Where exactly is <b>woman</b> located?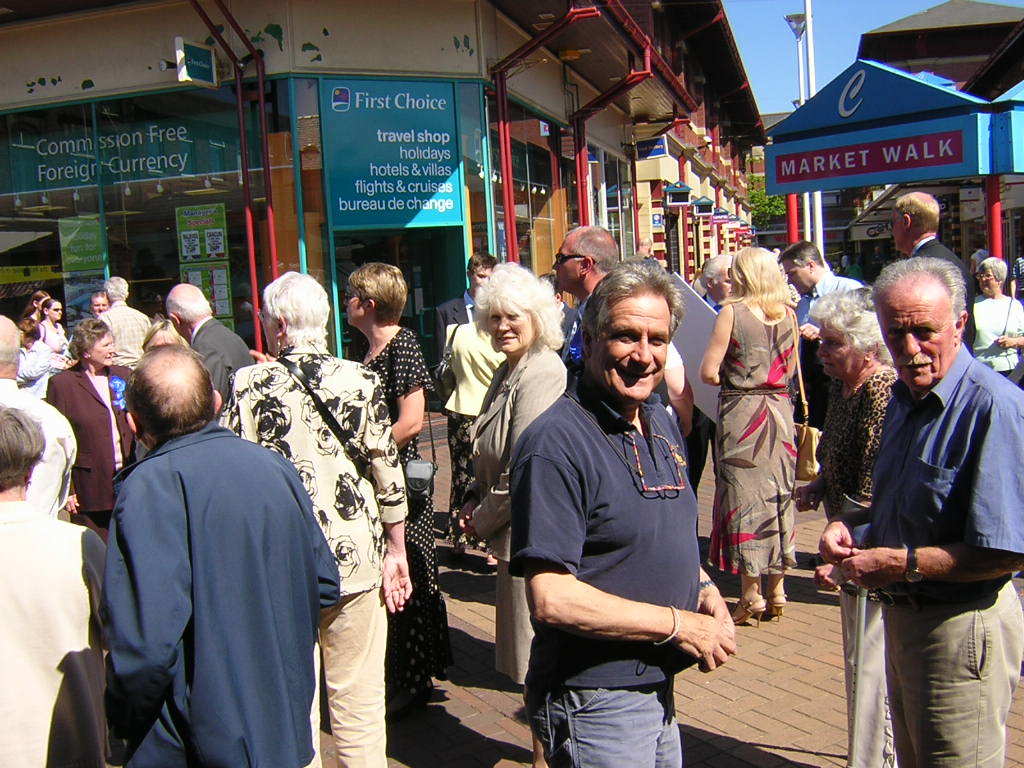
Its bounding box is bbox=(805, 287, 905, 767).
